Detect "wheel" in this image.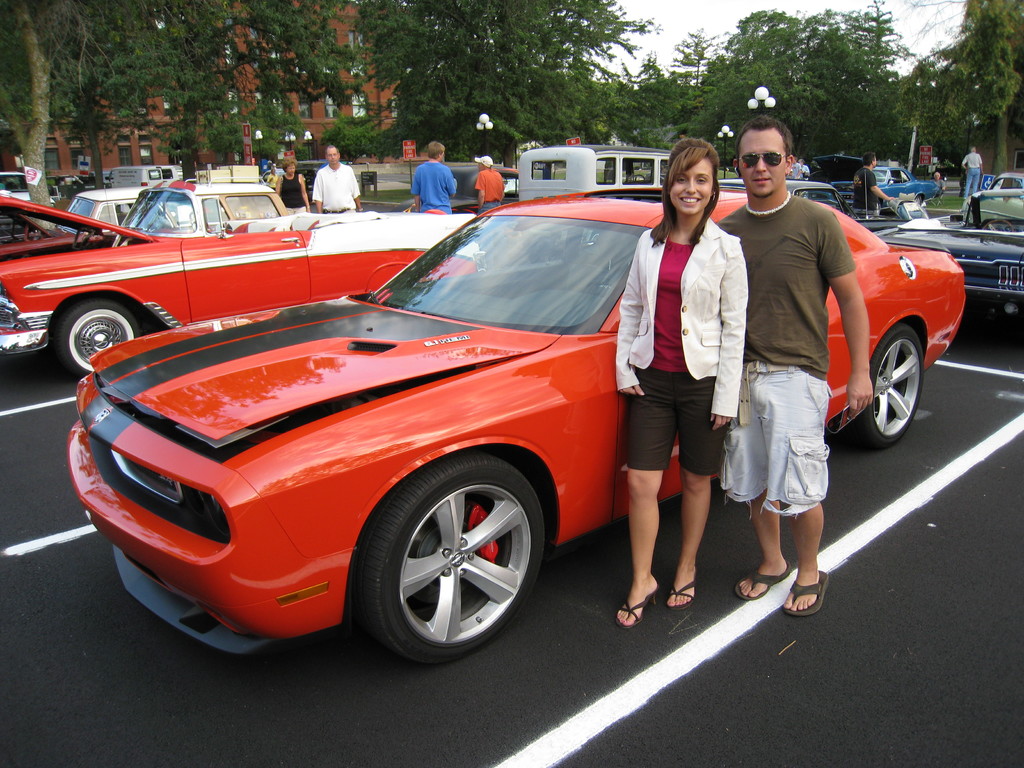
Detection: 58:301:134:379.
